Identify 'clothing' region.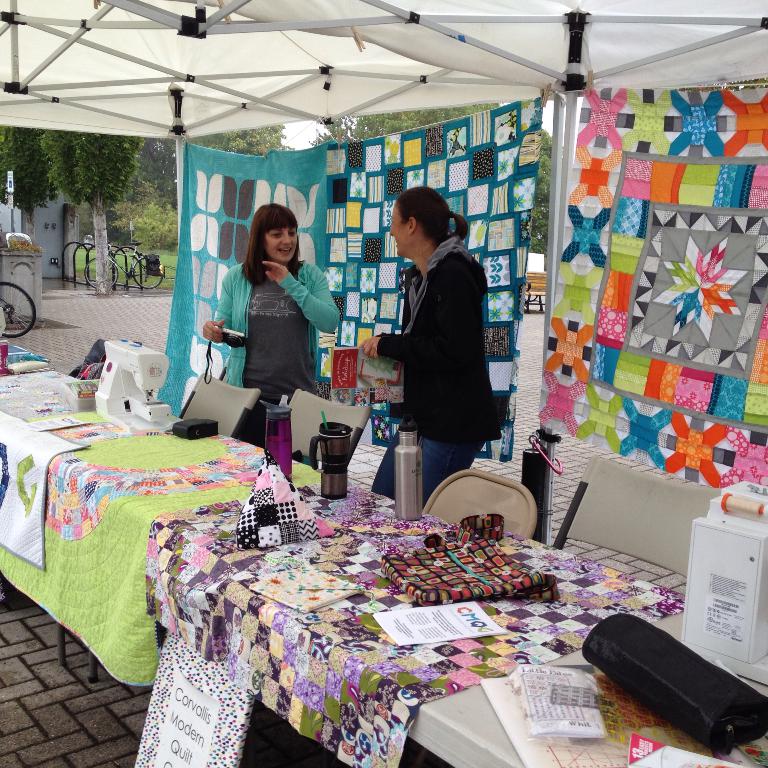
Region: select_region(372, 240, 501, 507).
